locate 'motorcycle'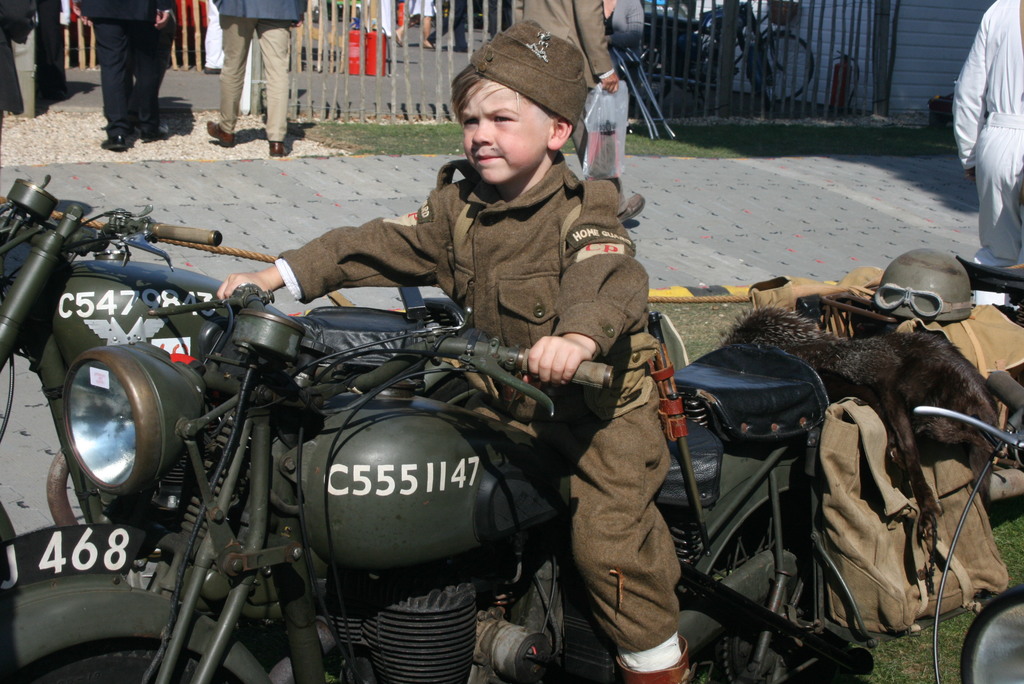
pyautogui.locateOnScreen(644, 0, 821, 113)
